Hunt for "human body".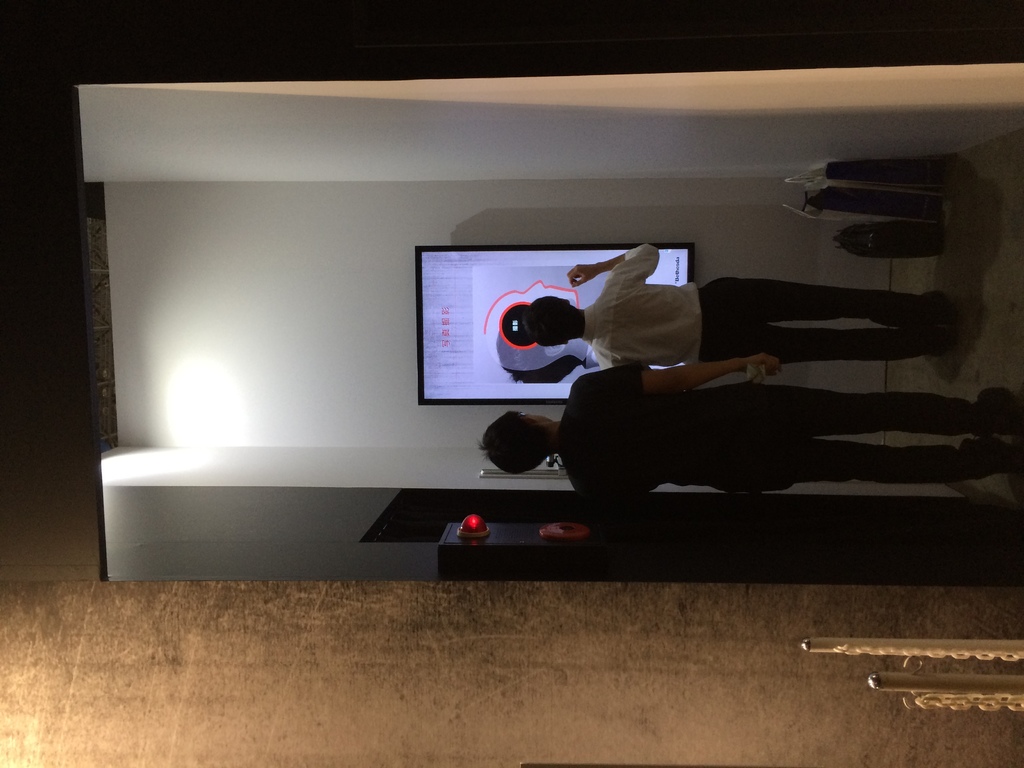
Hunted down at region(527, 246, 956, 371).
